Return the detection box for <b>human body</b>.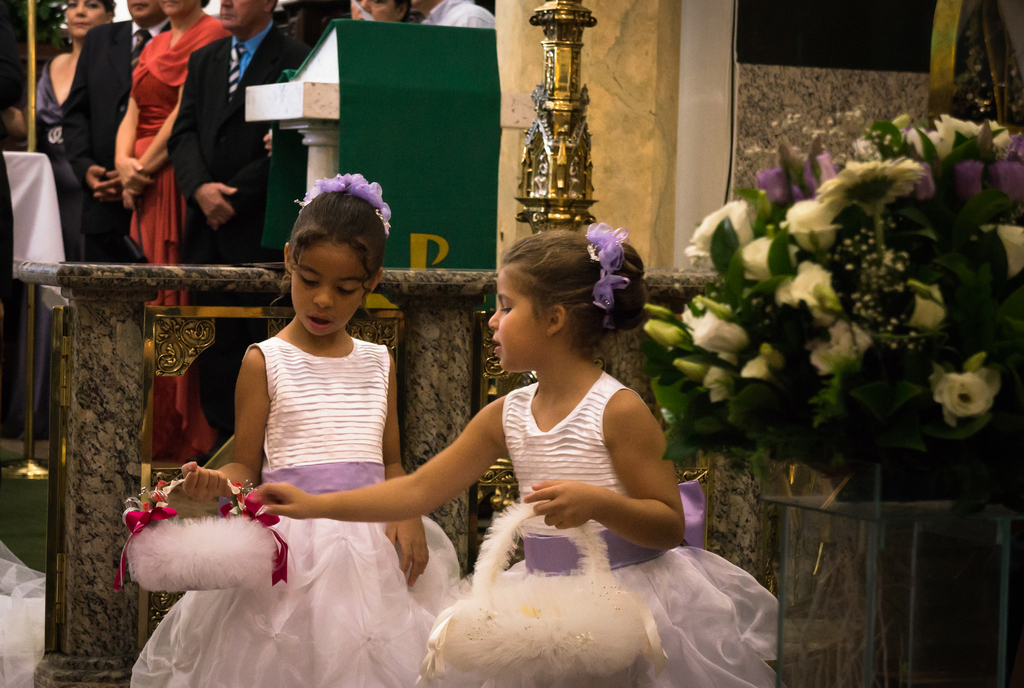
<box>246,365,779,687</box>.
